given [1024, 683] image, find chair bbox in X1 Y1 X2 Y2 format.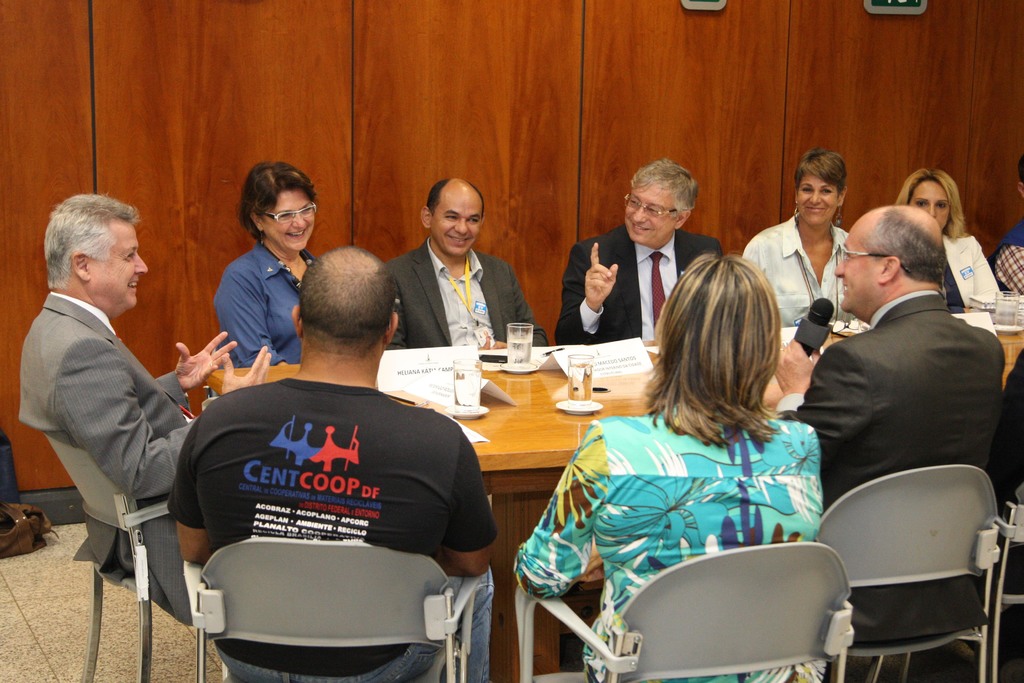
180 534 474 682.
